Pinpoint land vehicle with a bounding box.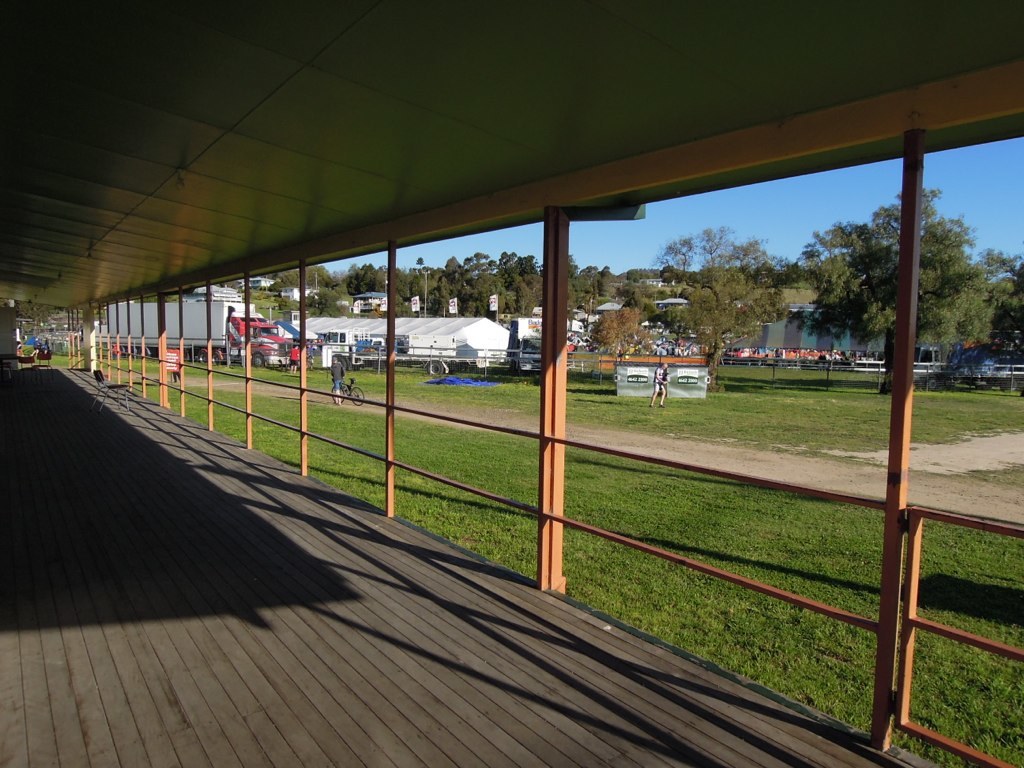
l=318, t=326, r=491, b=377.
